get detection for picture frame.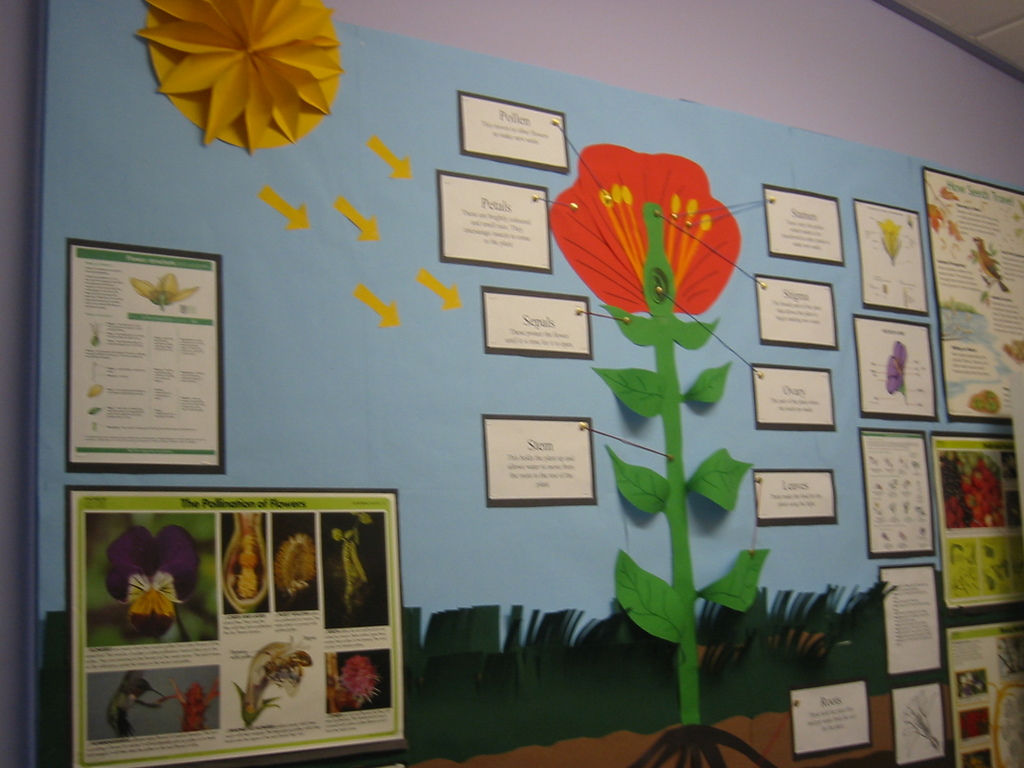
Detection: (x1=56, y1=452, x2=422, y2=735).
